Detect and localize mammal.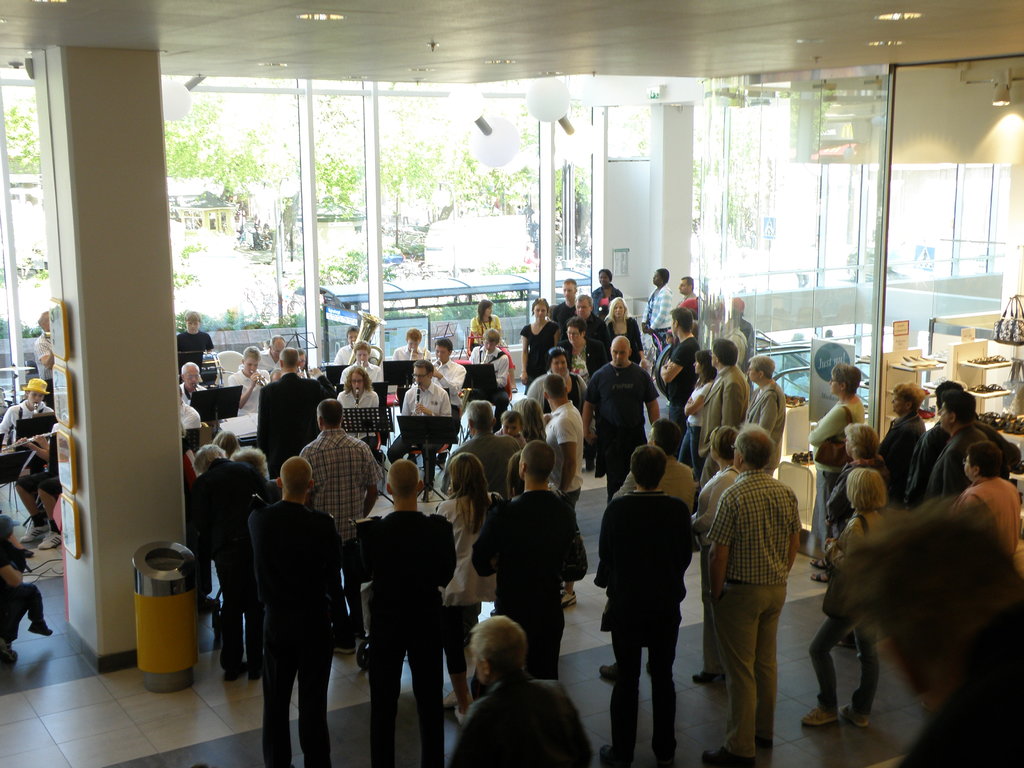
Localized at <region>906, 376, 977, 506</region>.
